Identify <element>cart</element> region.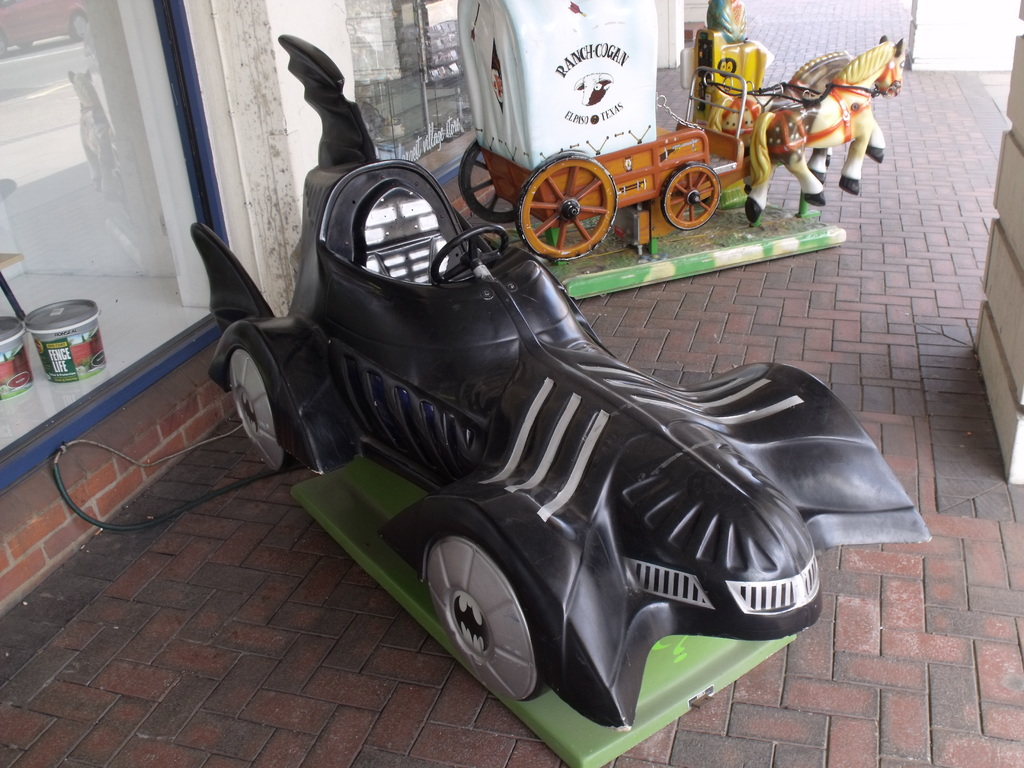
Region: Rect(457, 0, 784, 262).
